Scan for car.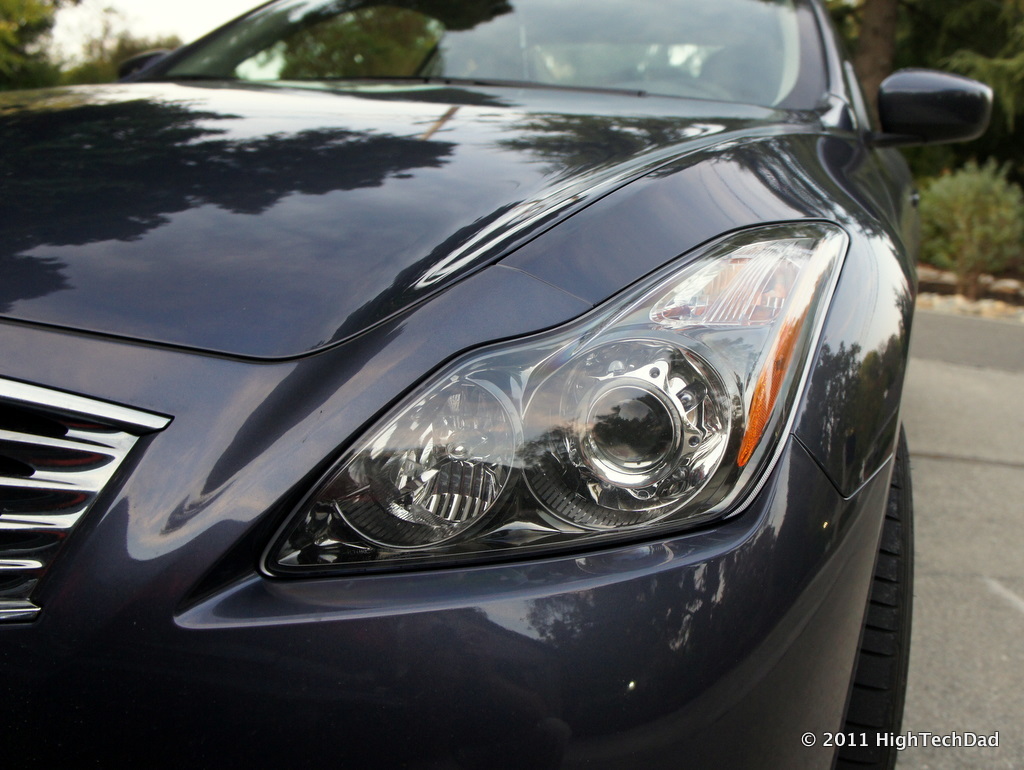
Scan result: Rect(0, 0, 991, 769).
